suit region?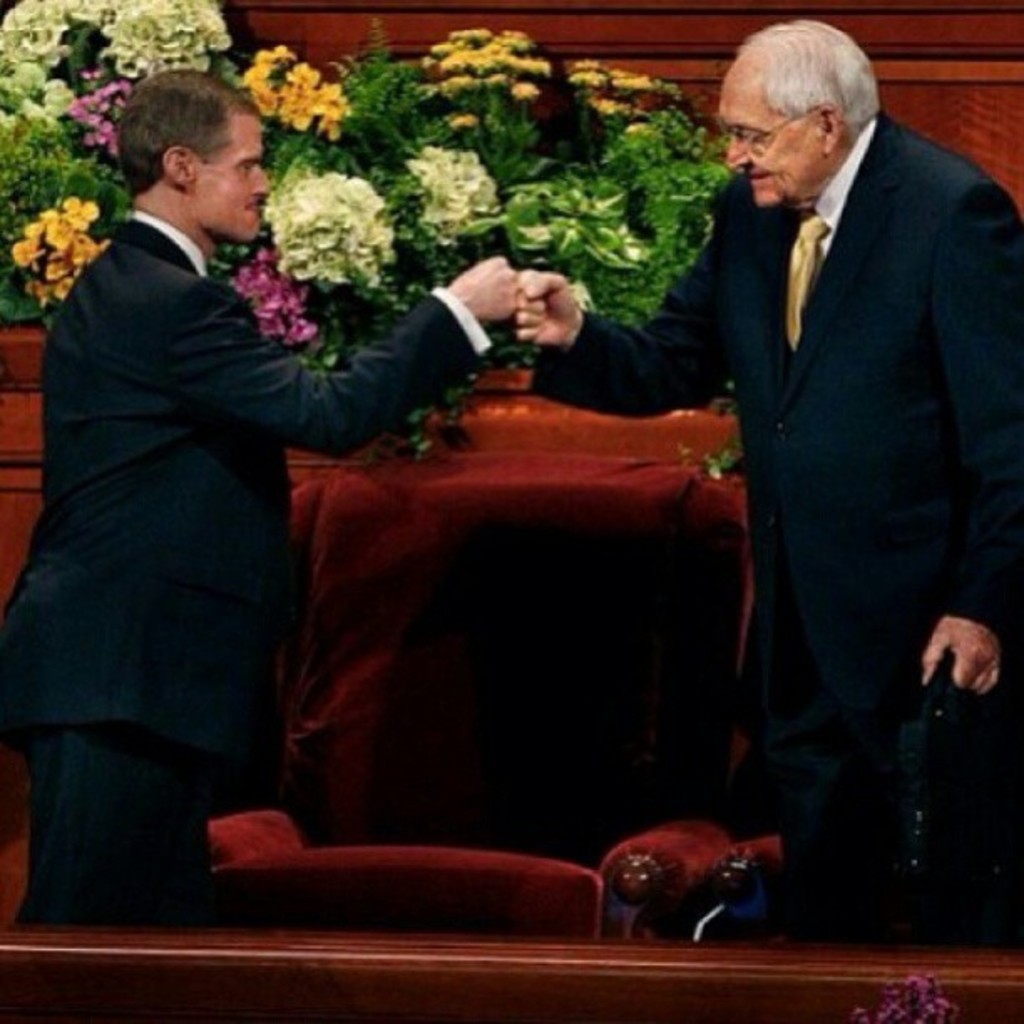
522,119,1022,935
